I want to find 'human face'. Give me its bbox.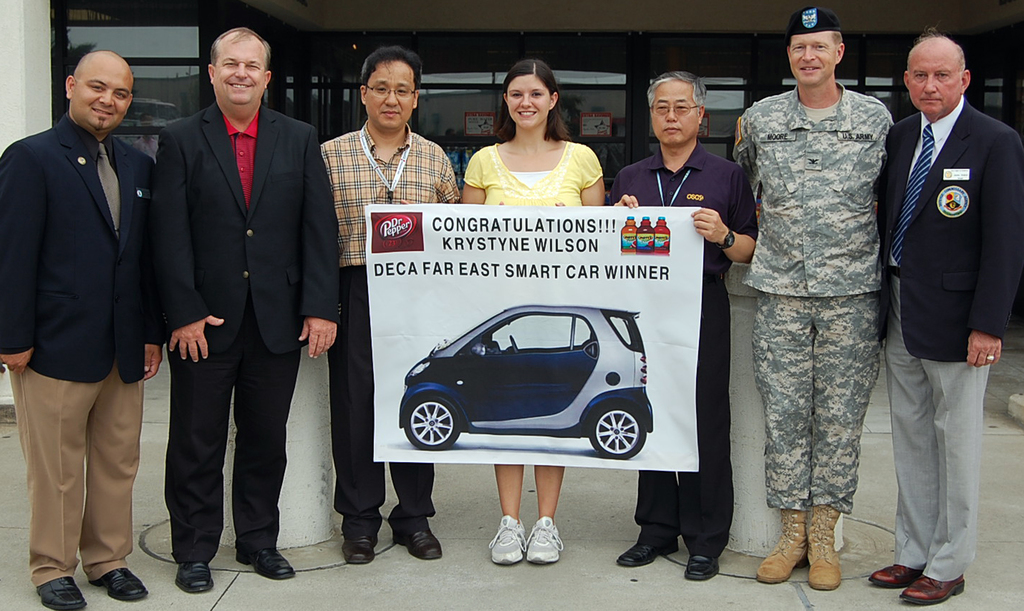
216 45 267 103.
